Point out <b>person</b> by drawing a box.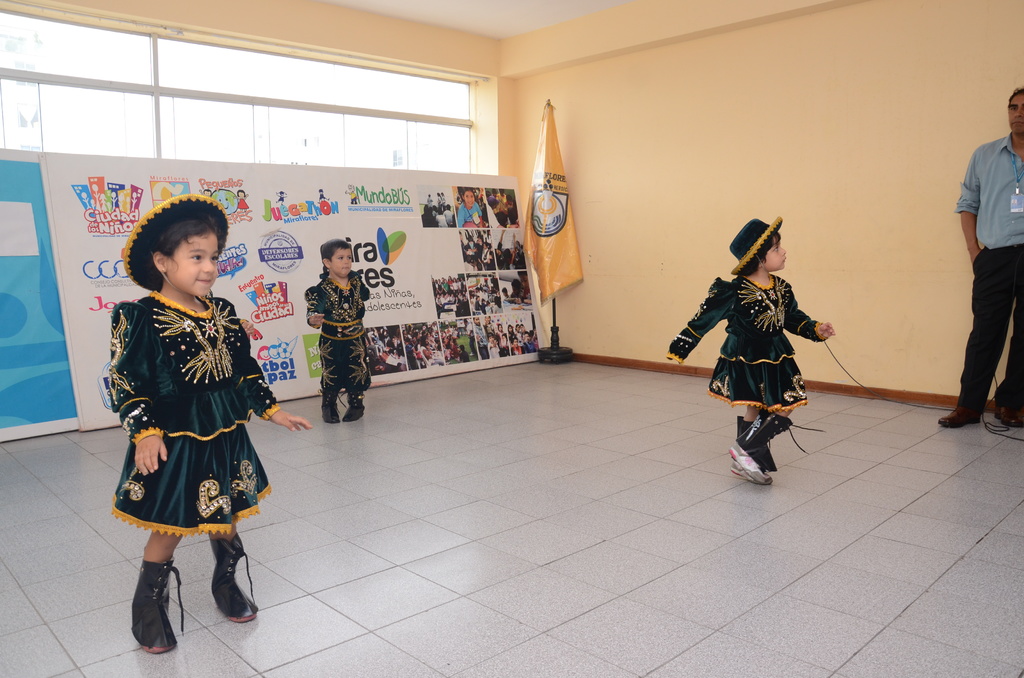
l=100, t=198, r=314, b=650.
